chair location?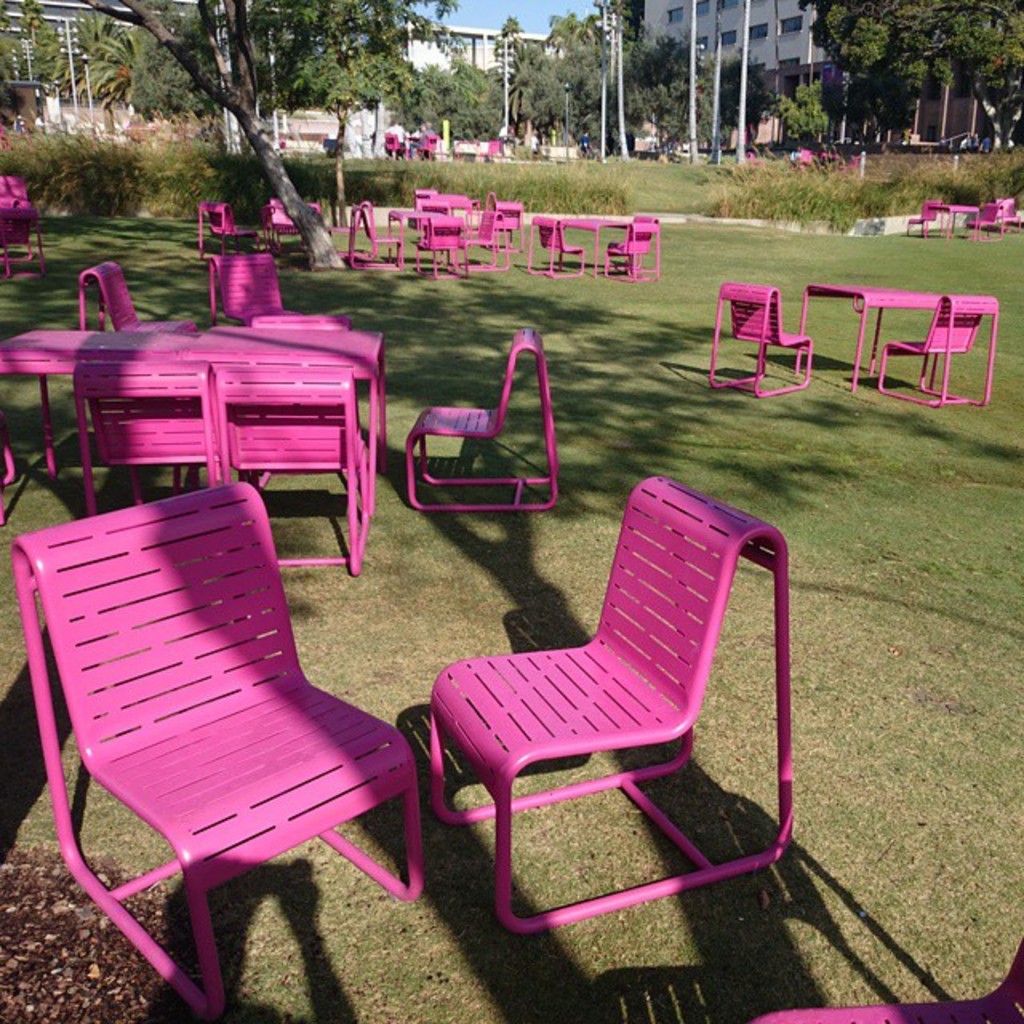
left=418, top=214, right=466, bottom=277
